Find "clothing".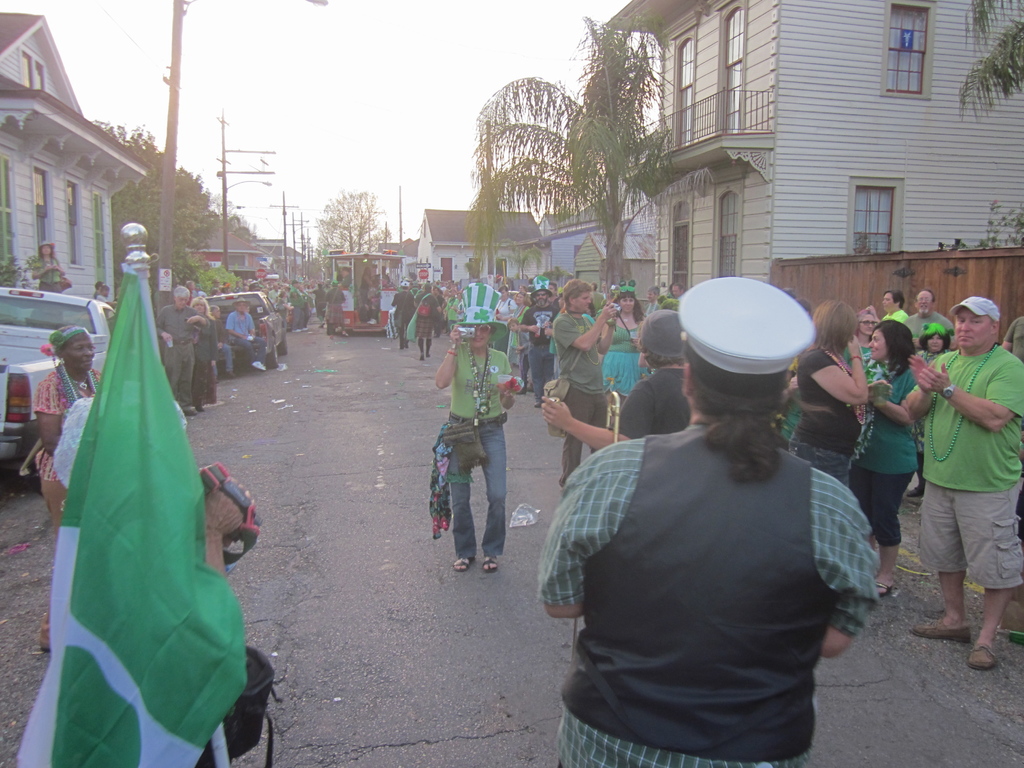
[530,410,880,767].
